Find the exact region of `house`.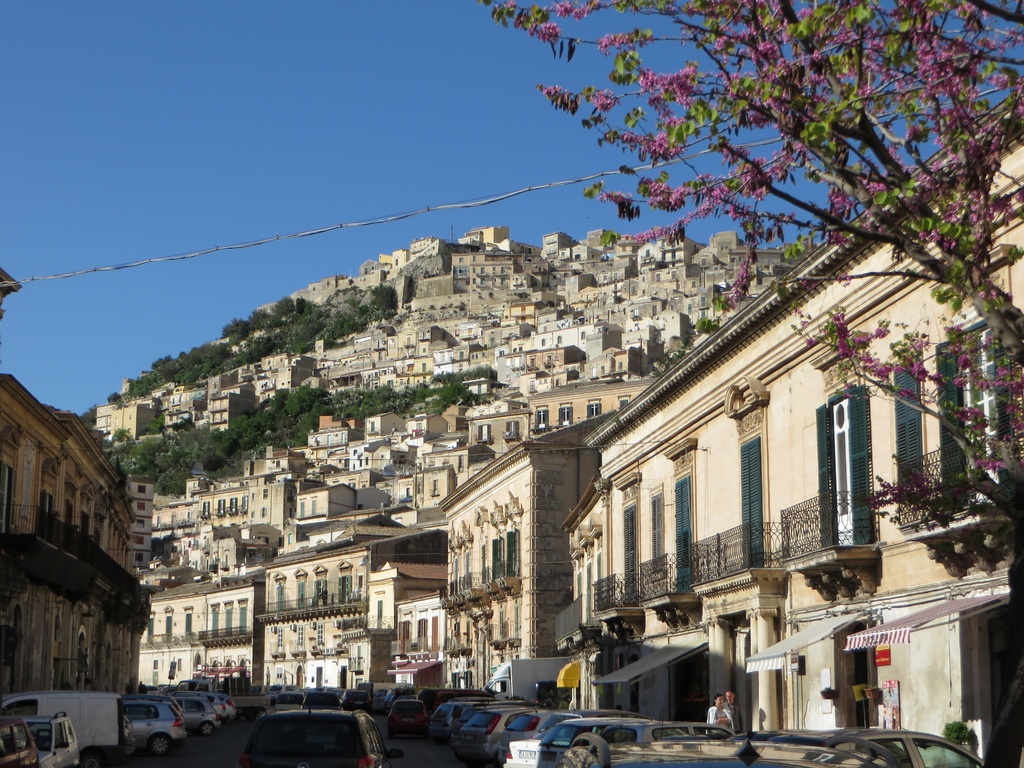
Exact region: region(0, 375, 148, 688).
